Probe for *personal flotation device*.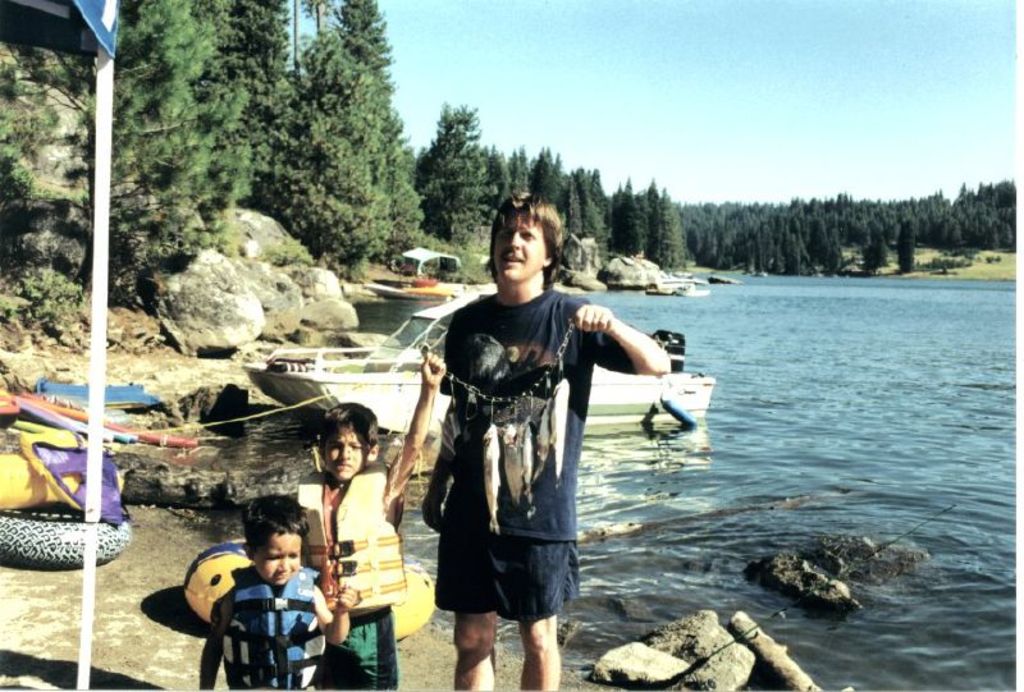
Probe result: 221:569:321:691.
